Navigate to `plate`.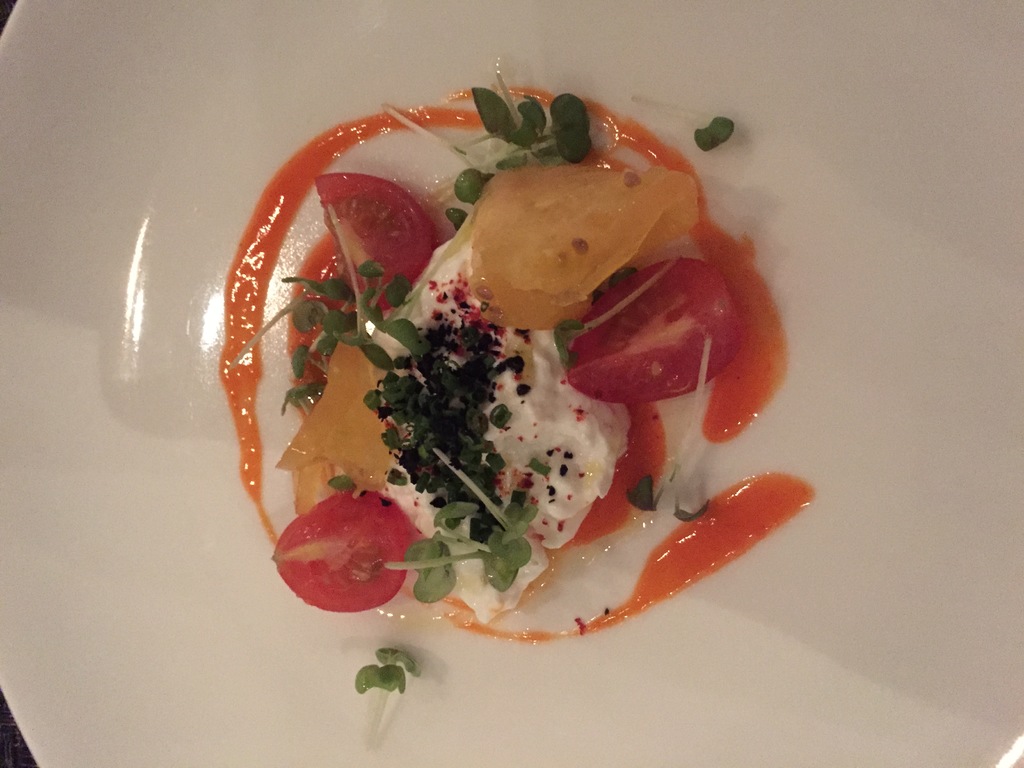
Navigation target: 0 0 1023 767.
